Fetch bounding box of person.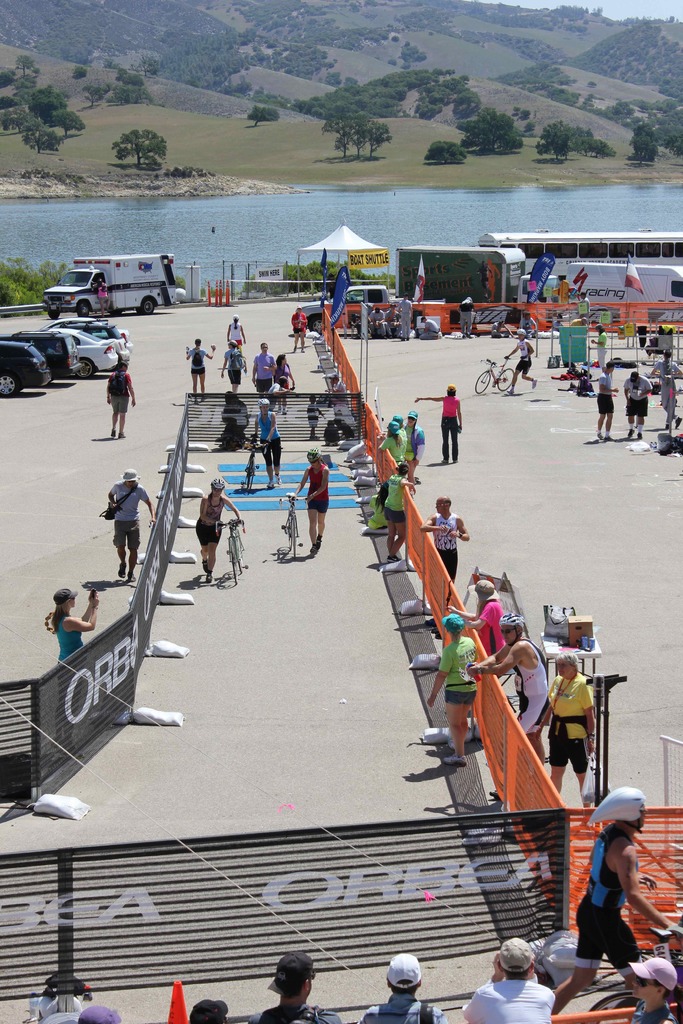
Bbox: region(423, 605, 477, 765).
